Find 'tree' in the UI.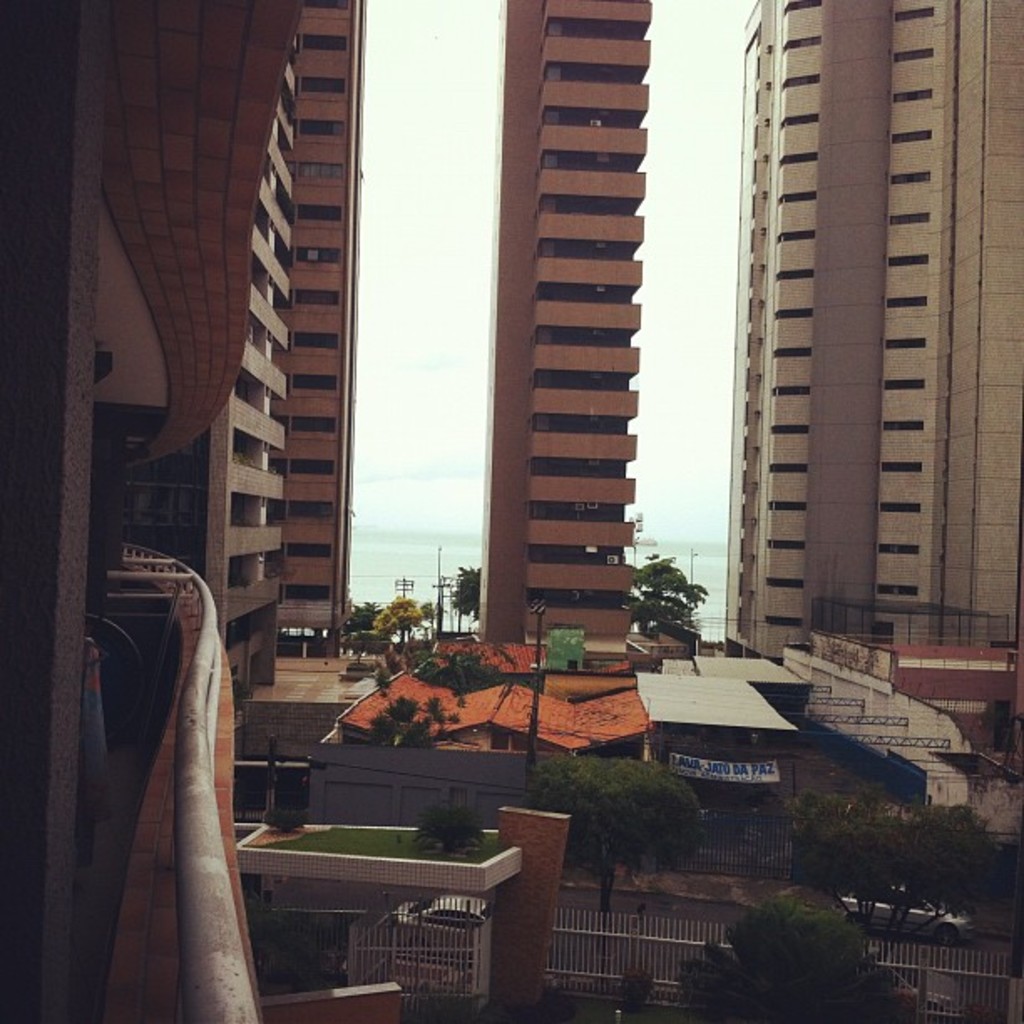
UI element at BBox(365, 599, 420, 634).
